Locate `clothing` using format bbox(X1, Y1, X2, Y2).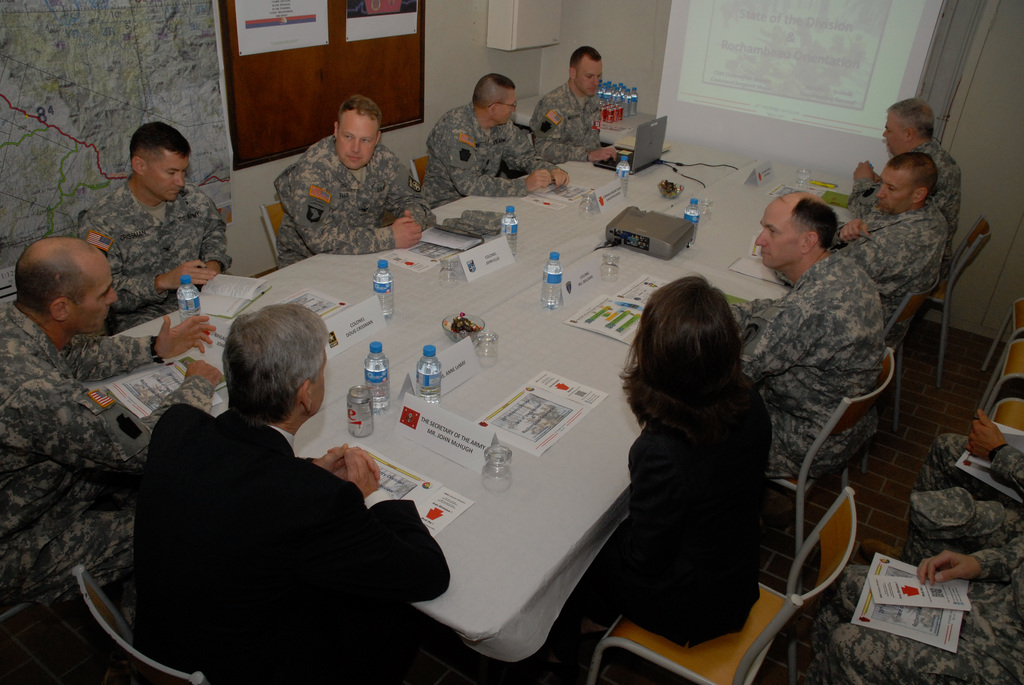
bbox(420, 101, 557, 207).
